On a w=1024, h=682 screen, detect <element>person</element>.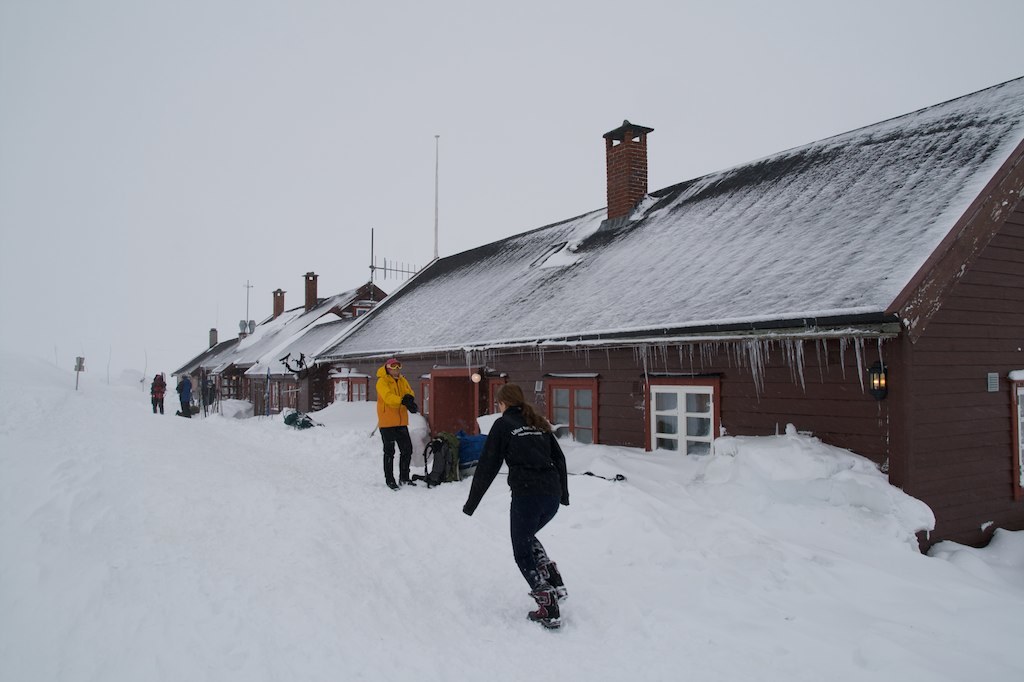
box(371, 354, 423, 495).
